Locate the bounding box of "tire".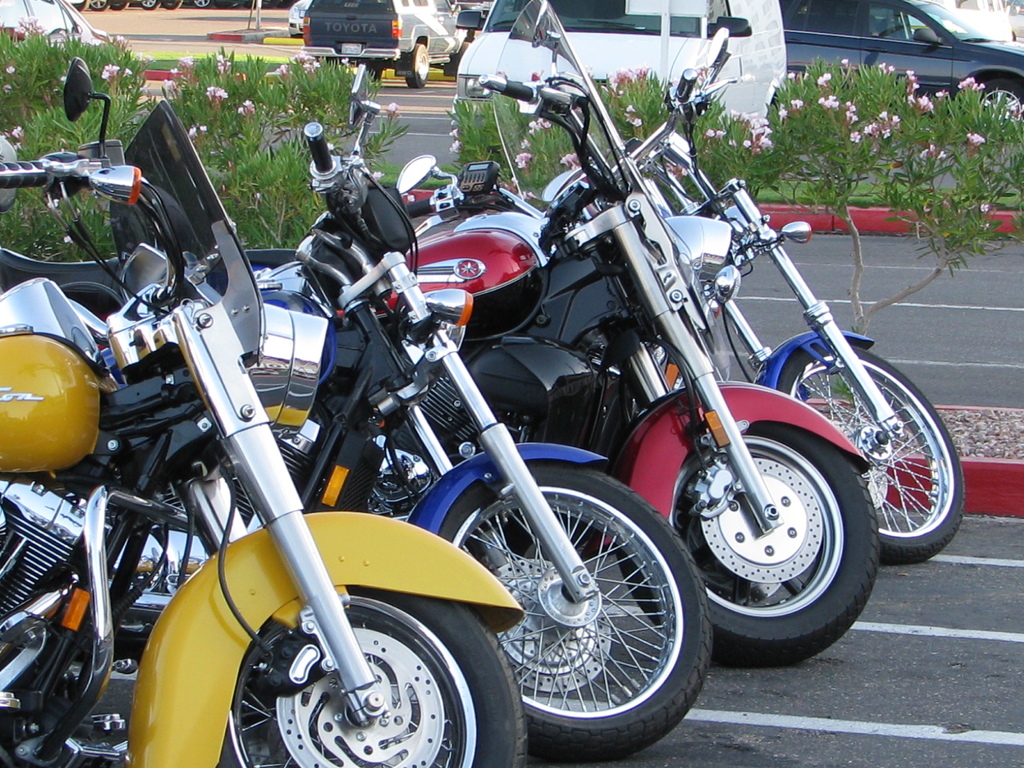
Bounding box: detection(449, 454, 700, 748).
